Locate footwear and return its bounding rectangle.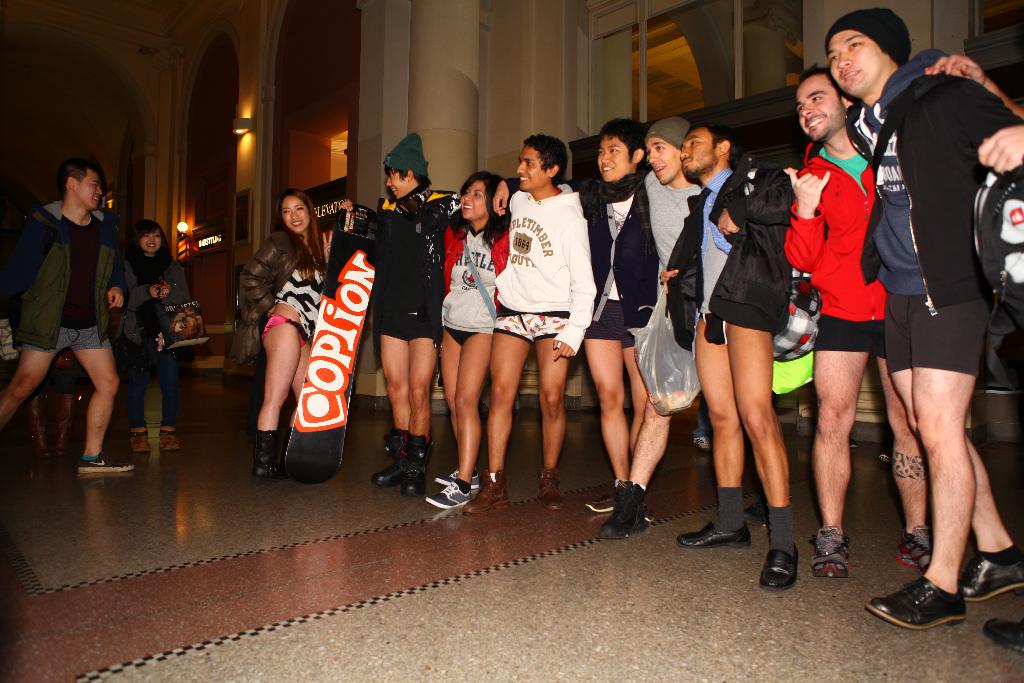
676 522 741 549.
